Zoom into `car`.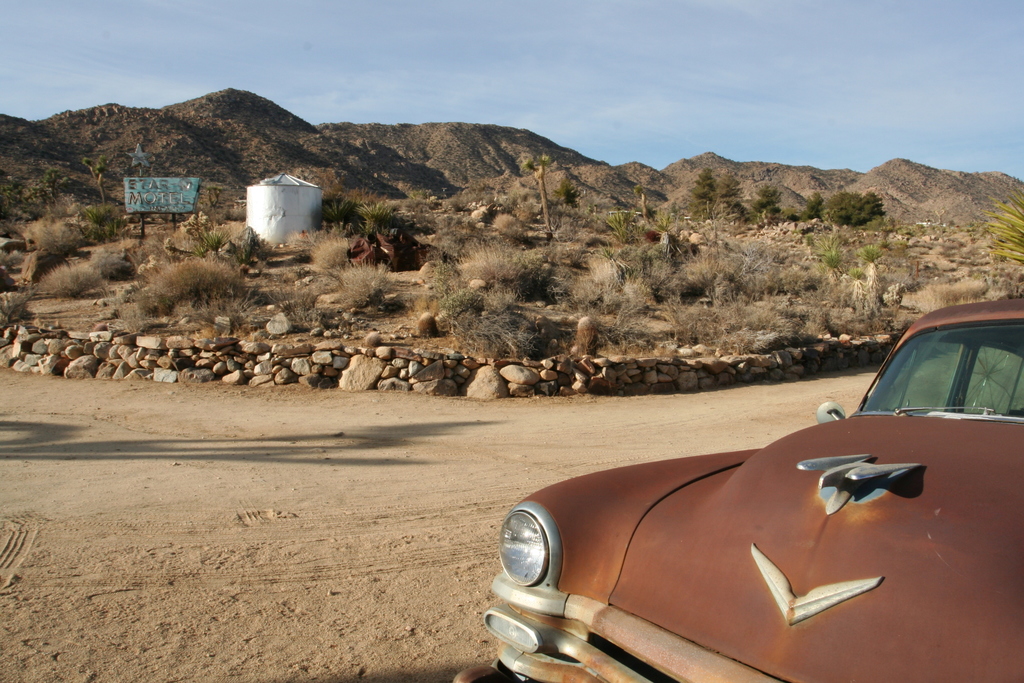
Zoom target: <box>484,295,1023,682</box>.
